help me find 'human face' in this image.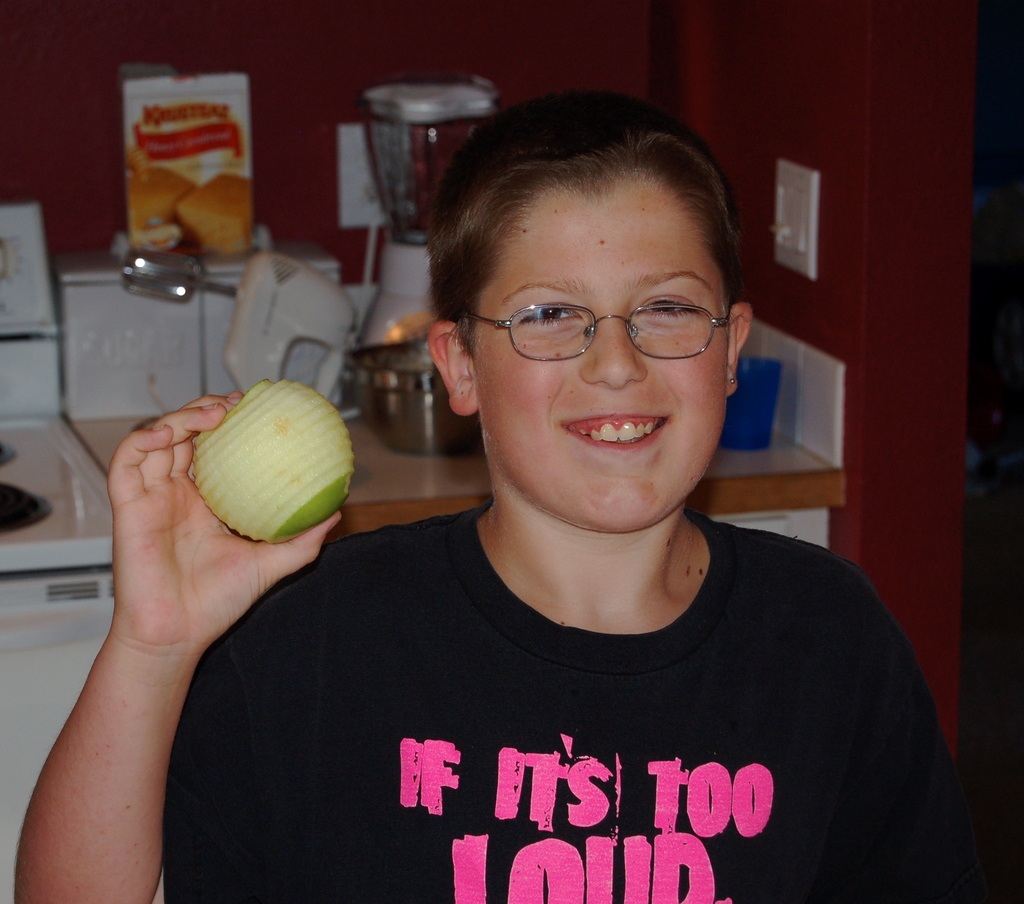
Found it: 472 167 728 529.
